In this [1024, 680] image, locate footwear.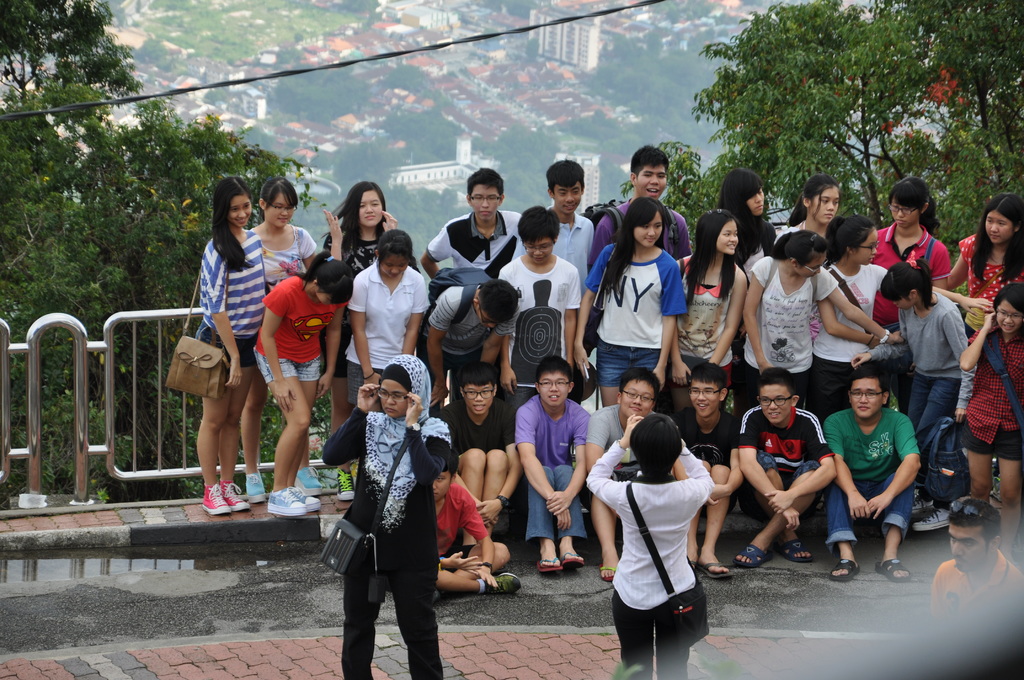
Bounding box: [x1=830, y1=555, x2=863, y2=584].
